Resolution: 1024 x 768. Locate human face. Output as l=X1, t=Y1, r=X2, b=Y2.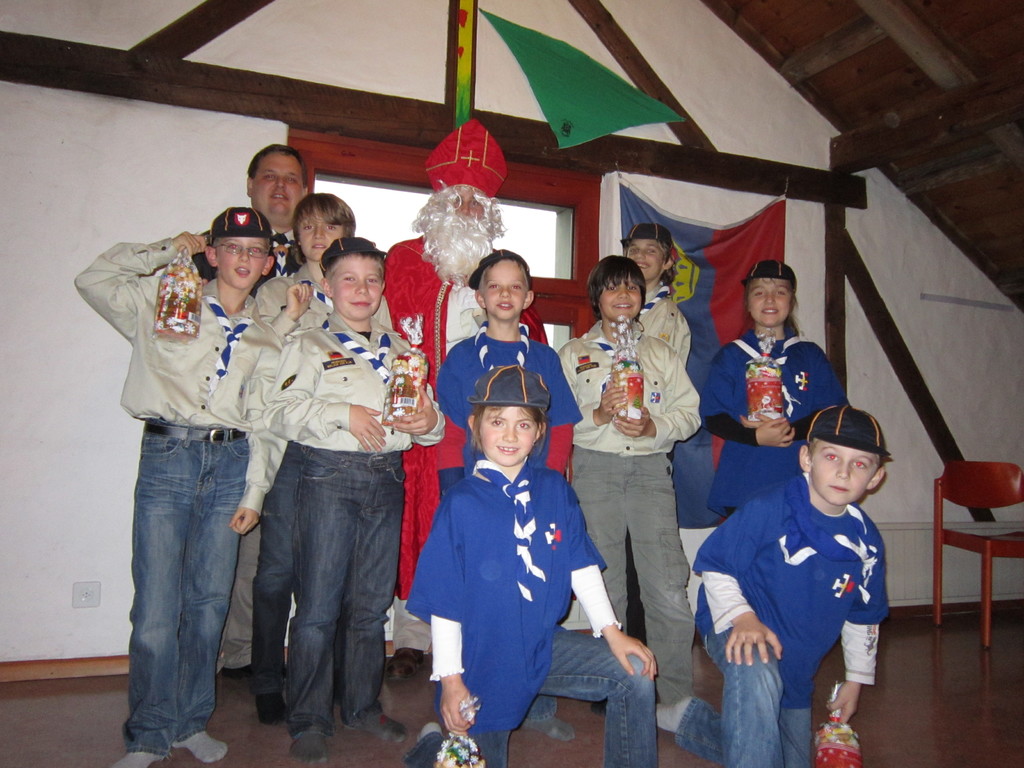
l=445, t=188, r=485, b=220.
